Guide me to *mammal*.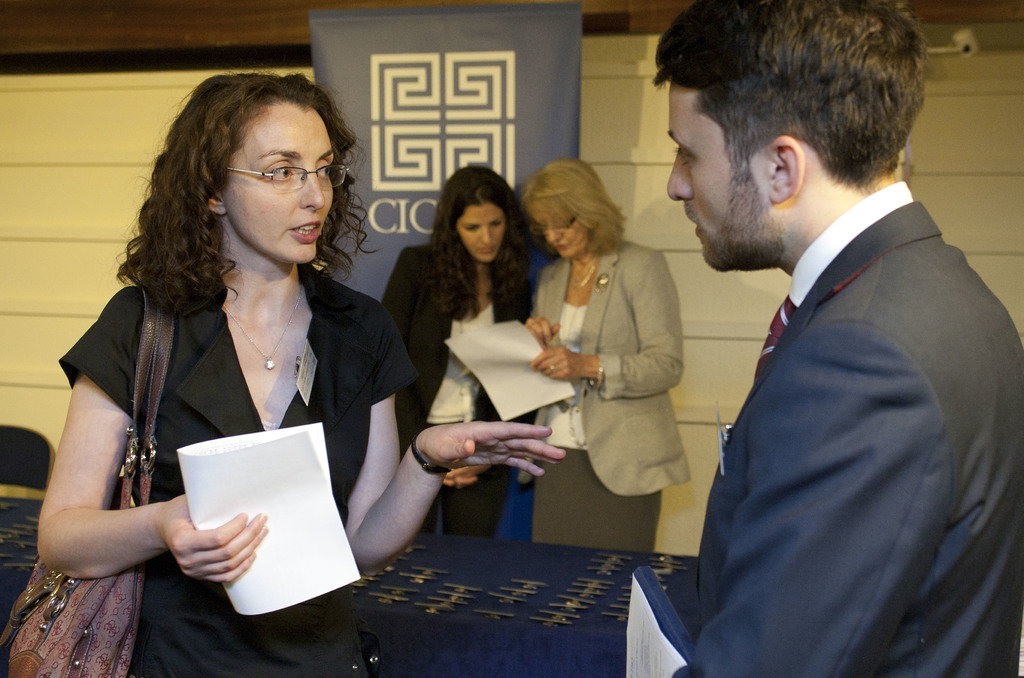
Guidance: (left=380, top=165, right=532, bottom=537).
